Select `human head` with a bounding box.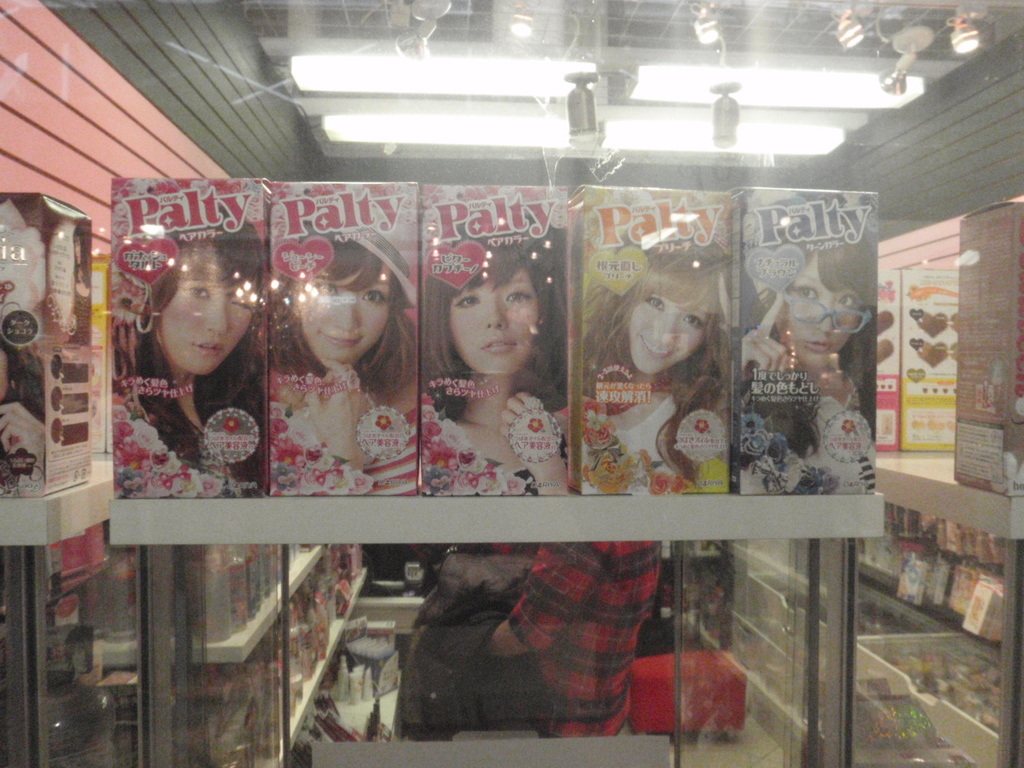
622/253/734/373.
